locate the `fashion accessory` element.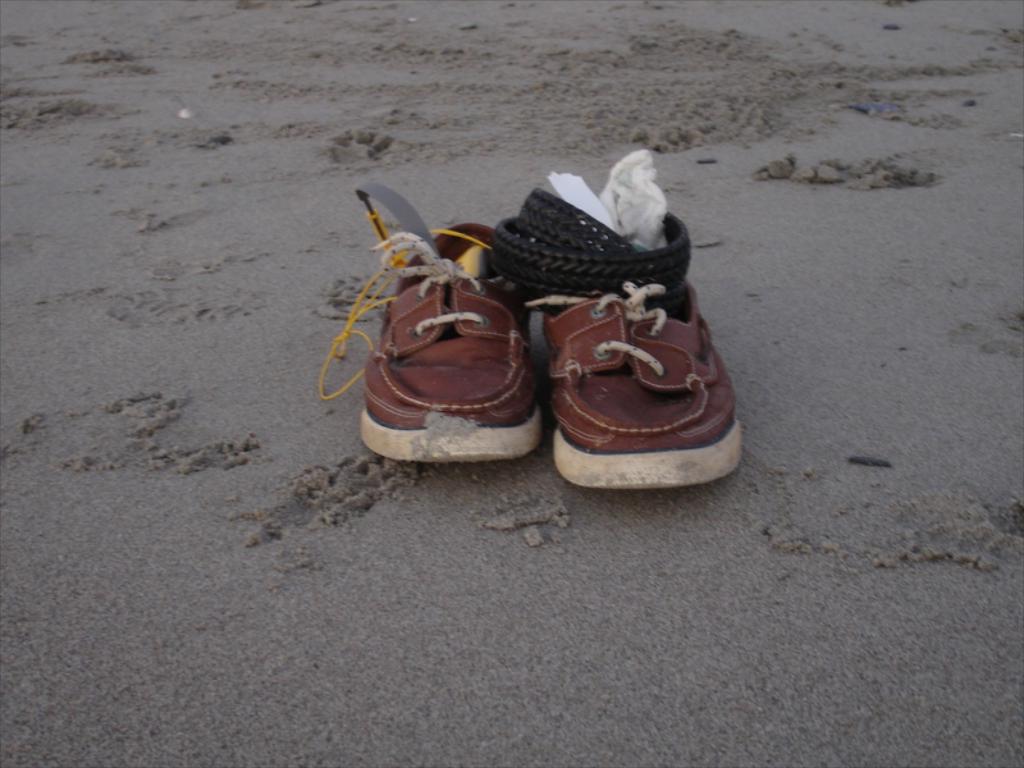
Element bbox: BBox(492, 184, 698, 314).
